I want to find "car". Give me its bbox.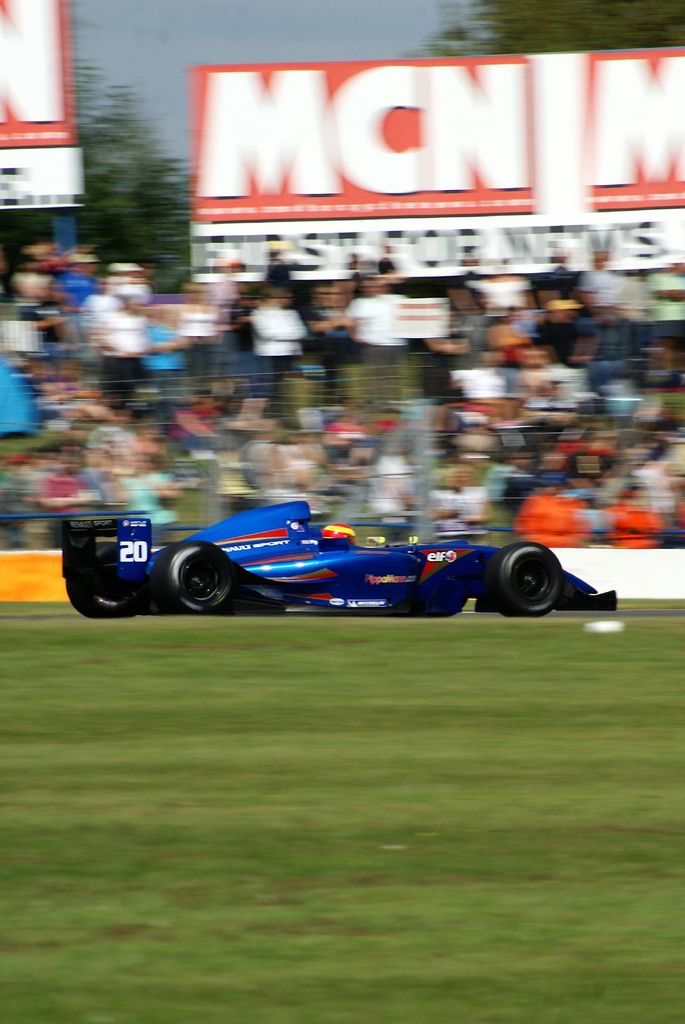
<box>72,491,595,615</box>.
